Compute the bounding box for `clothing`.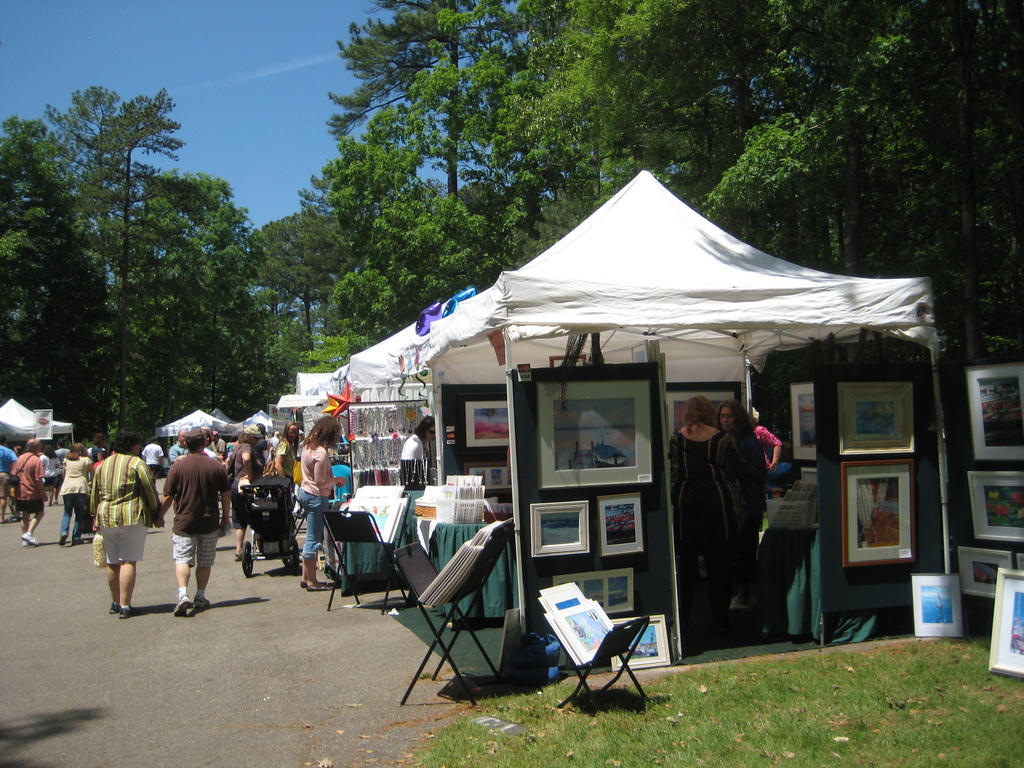
x1=161, y1=447, x2=233, y2=566.
